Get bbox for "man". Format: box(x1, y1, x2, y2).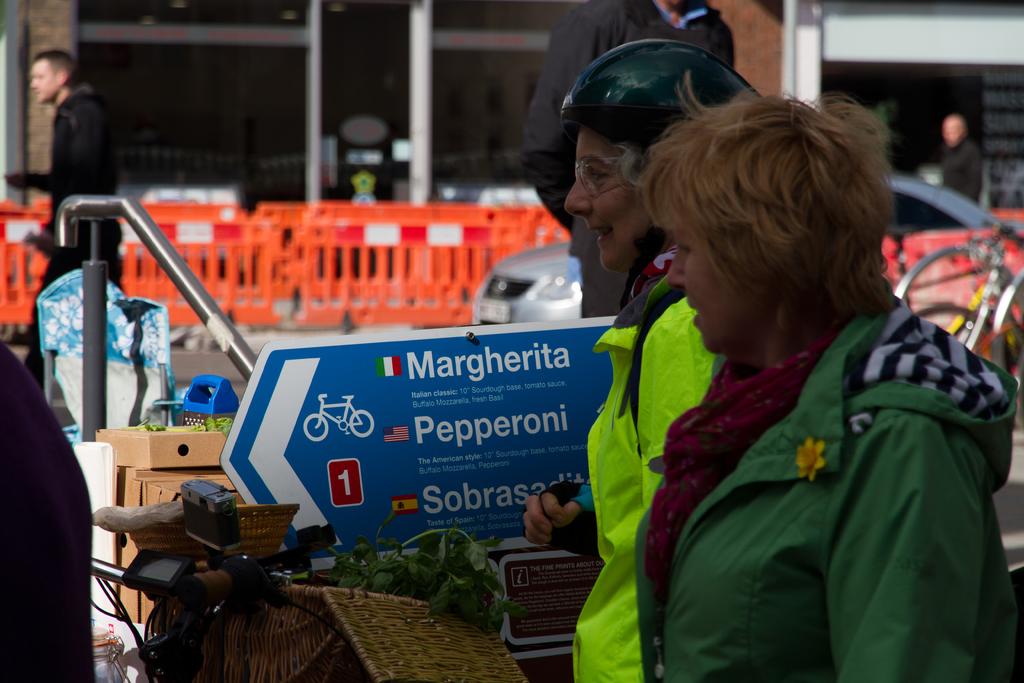
box(25, 48, 135, 366).
